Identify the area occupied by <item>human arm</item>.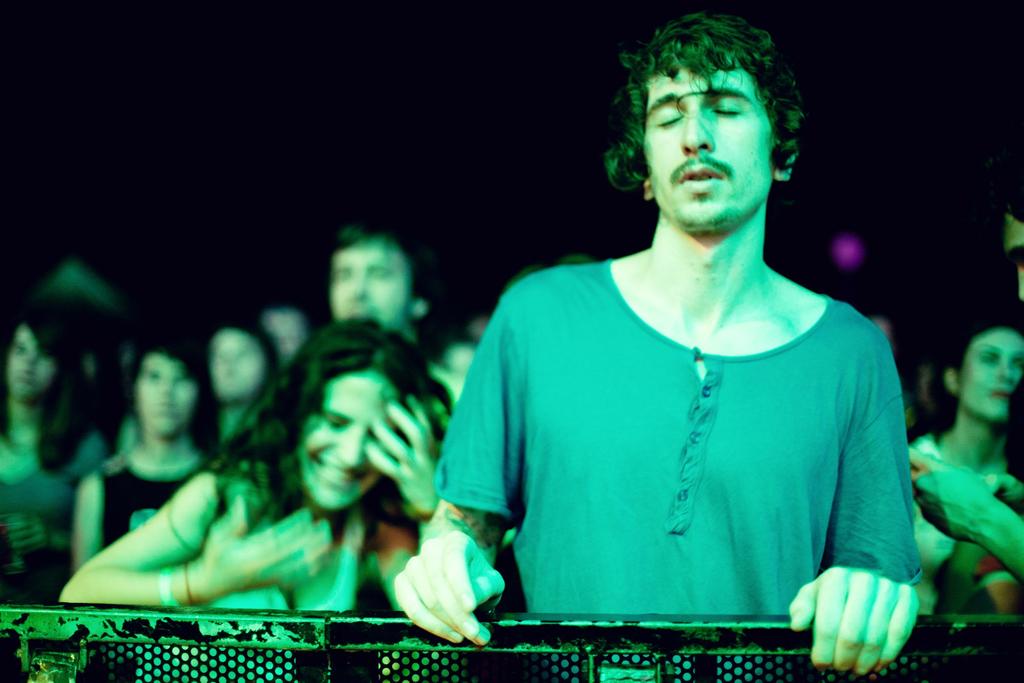
Area: (left=388, top=296, right=518, bottom=651).
